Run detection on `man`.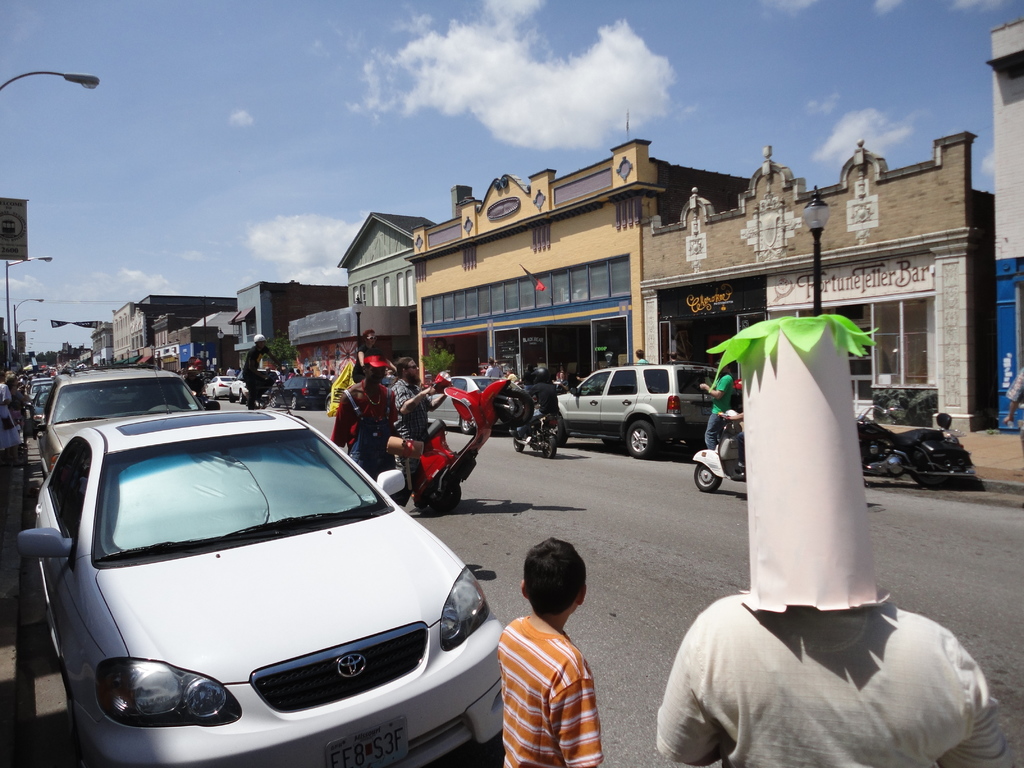
Result: rect(320, 369, 328, 378).
